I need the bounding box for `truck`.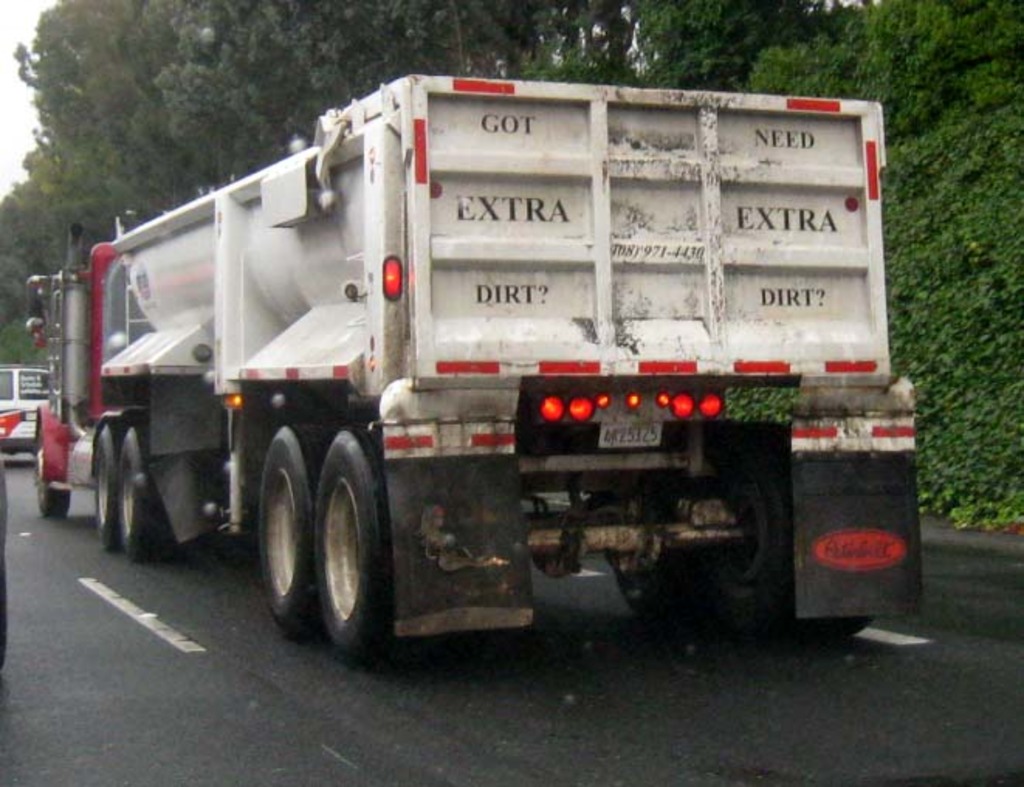
Here it is: left=19, top=62, right=895, bottom=657.
